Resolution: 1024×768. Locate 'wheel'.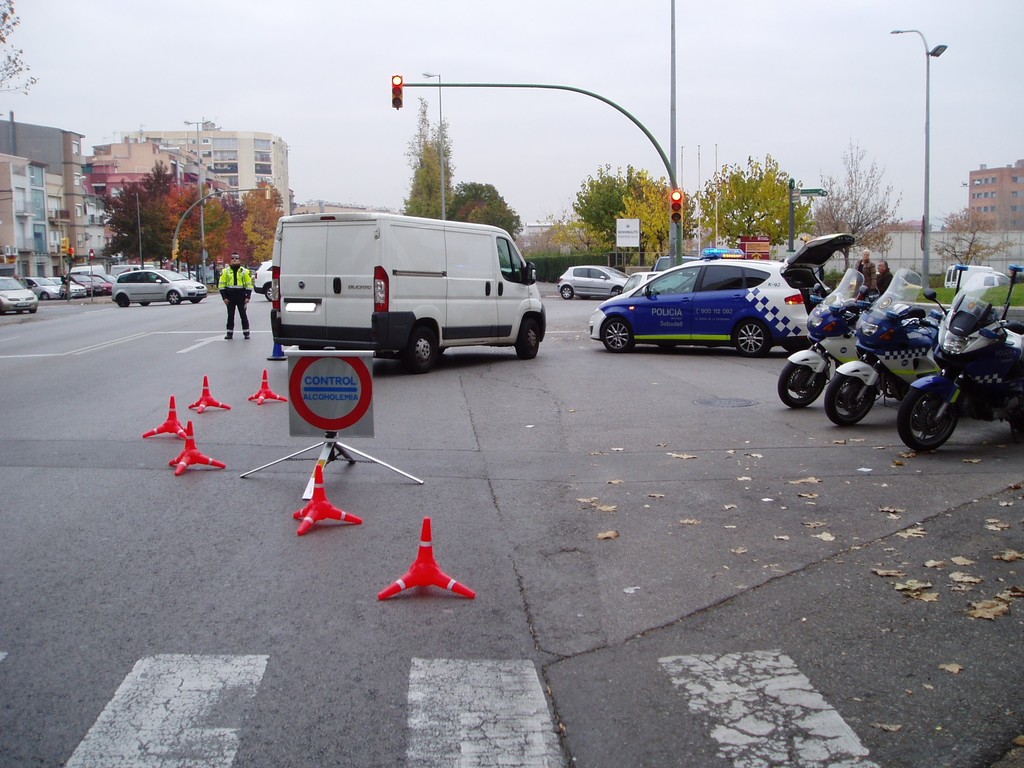
(190, 298, 200, 303).
